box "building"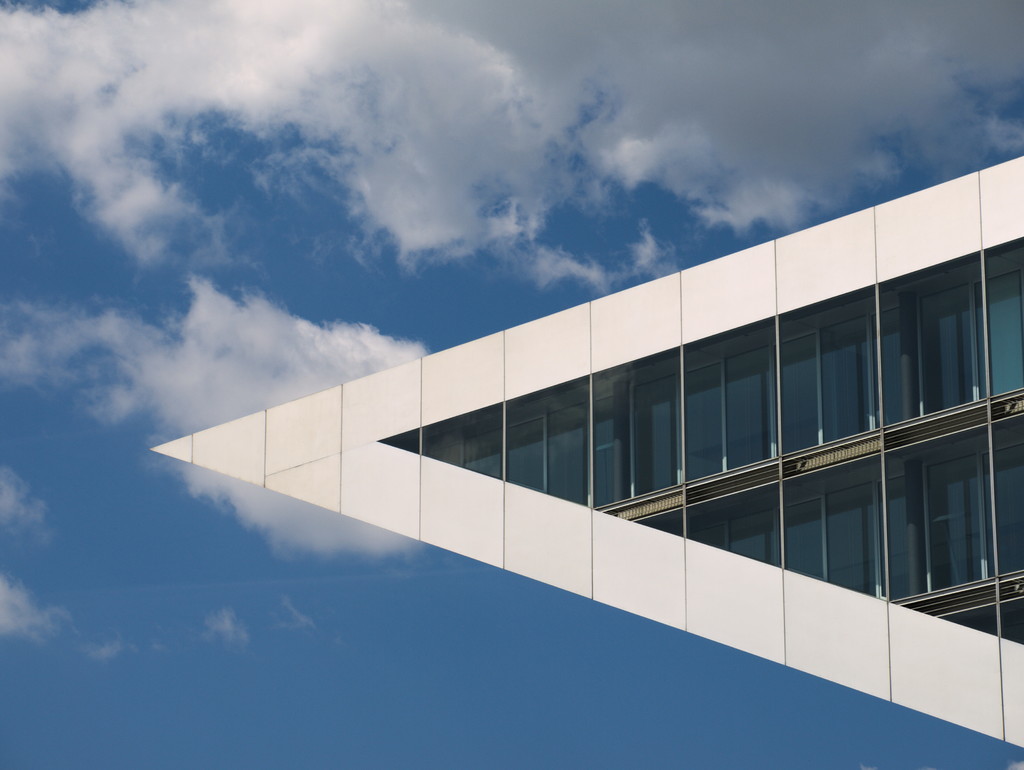
locate(138, 152, 1023, 744)
